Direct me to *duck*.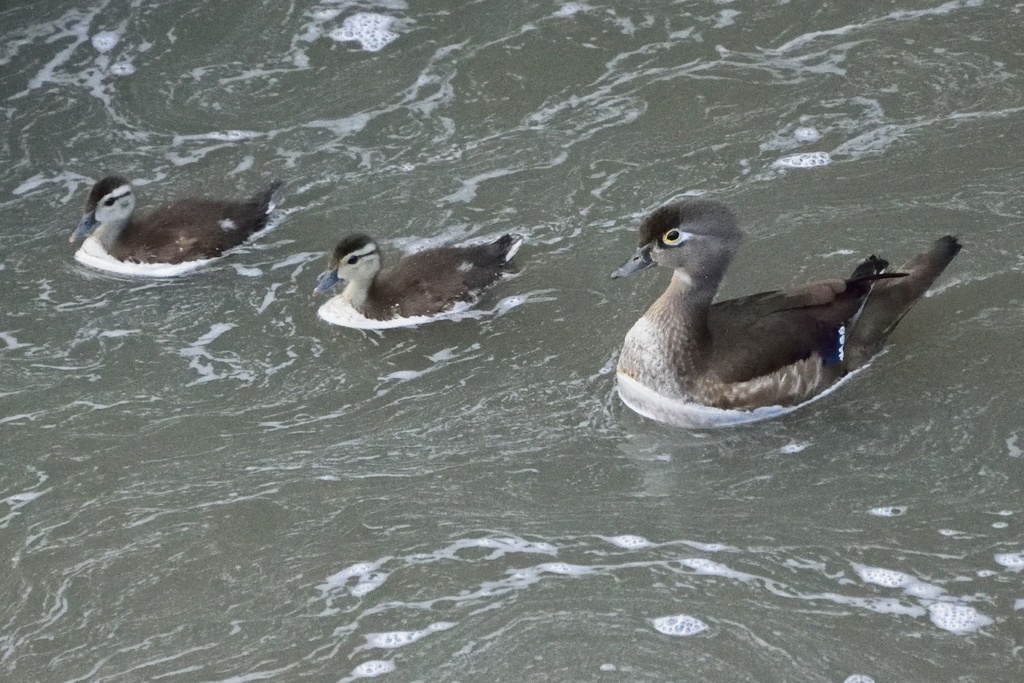
Direction: bbox(606, 188, 966, 434).
